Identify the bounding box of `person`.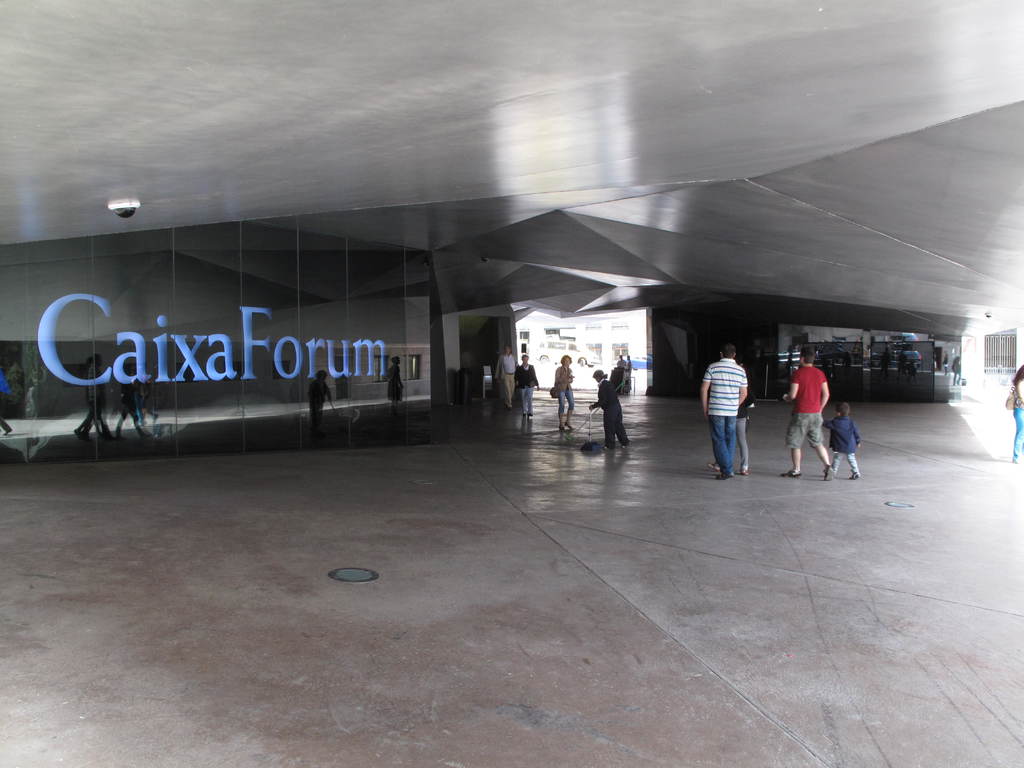
bbox(552, 352, 573, 433).
